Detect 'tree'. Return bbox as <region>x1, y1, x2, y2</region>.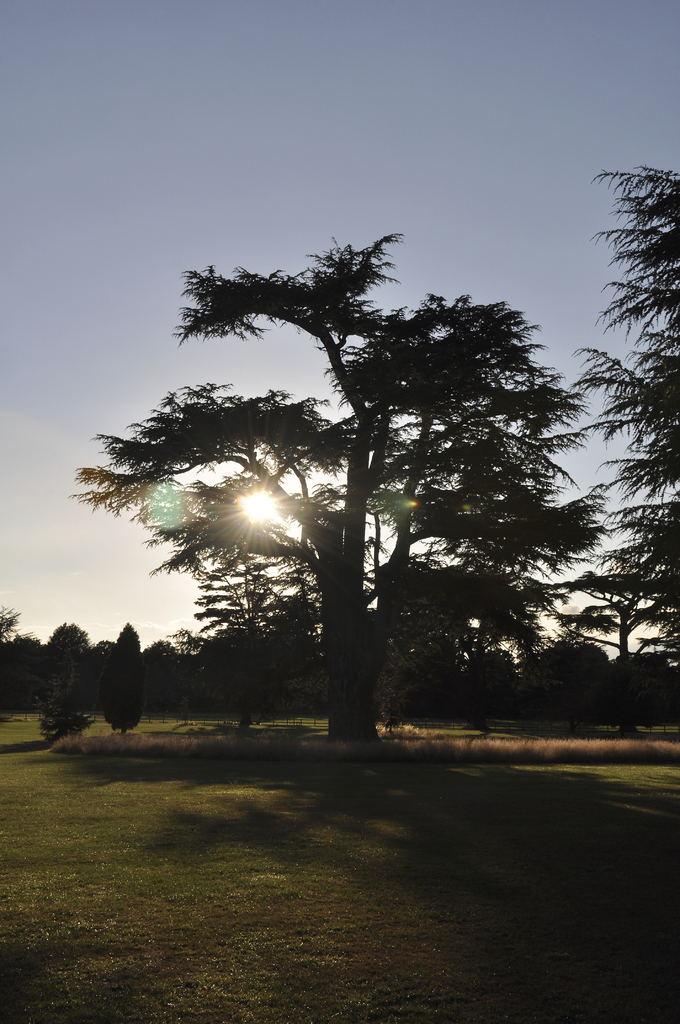
<region>0, 600, 24, 742</region>.
